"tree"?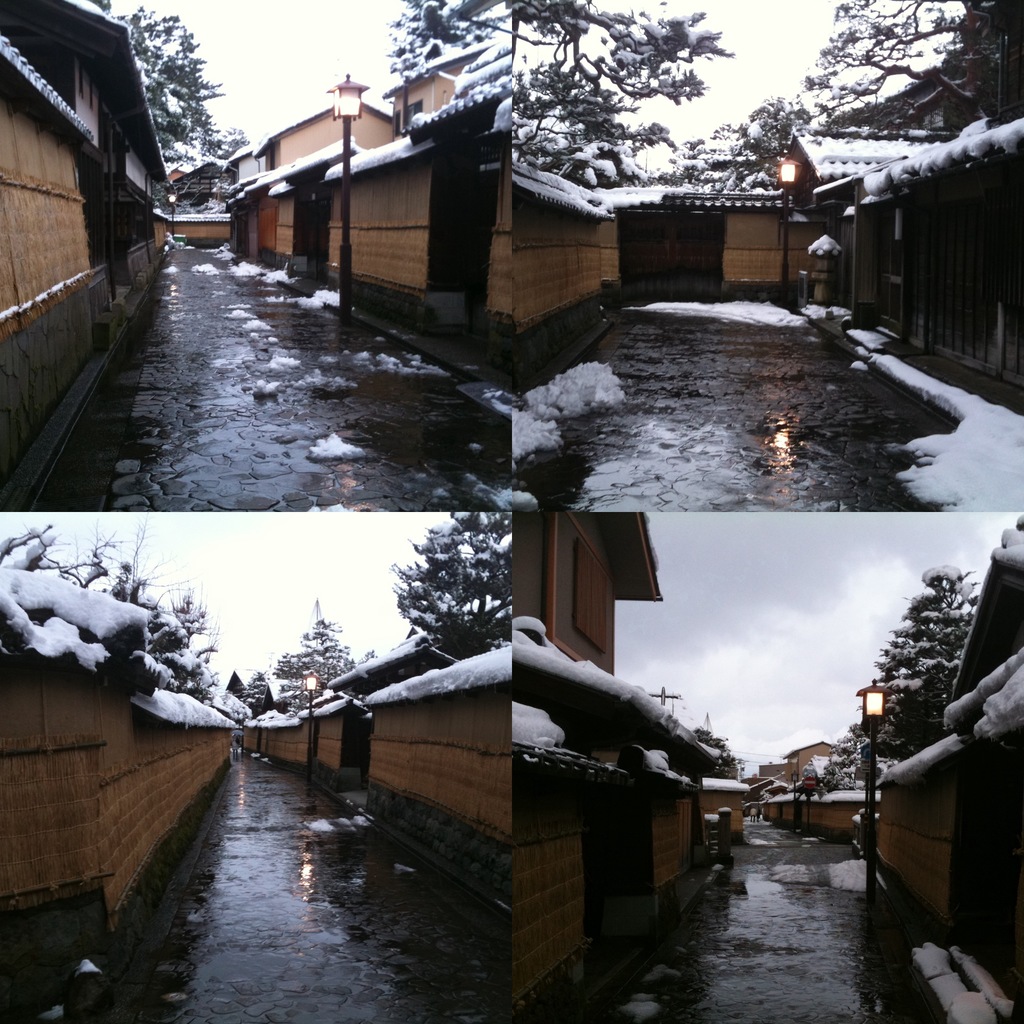
l=270, t=612, r=375, b=721
